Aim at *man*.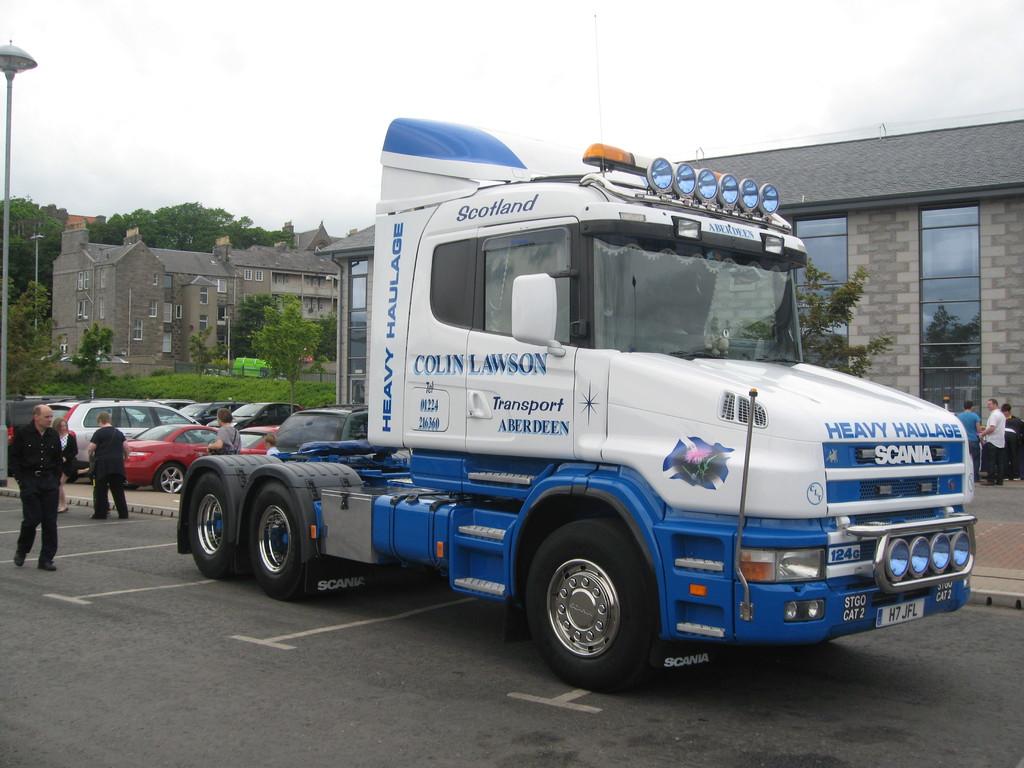
Aimed at BBox(950, 404, 980, 478).
